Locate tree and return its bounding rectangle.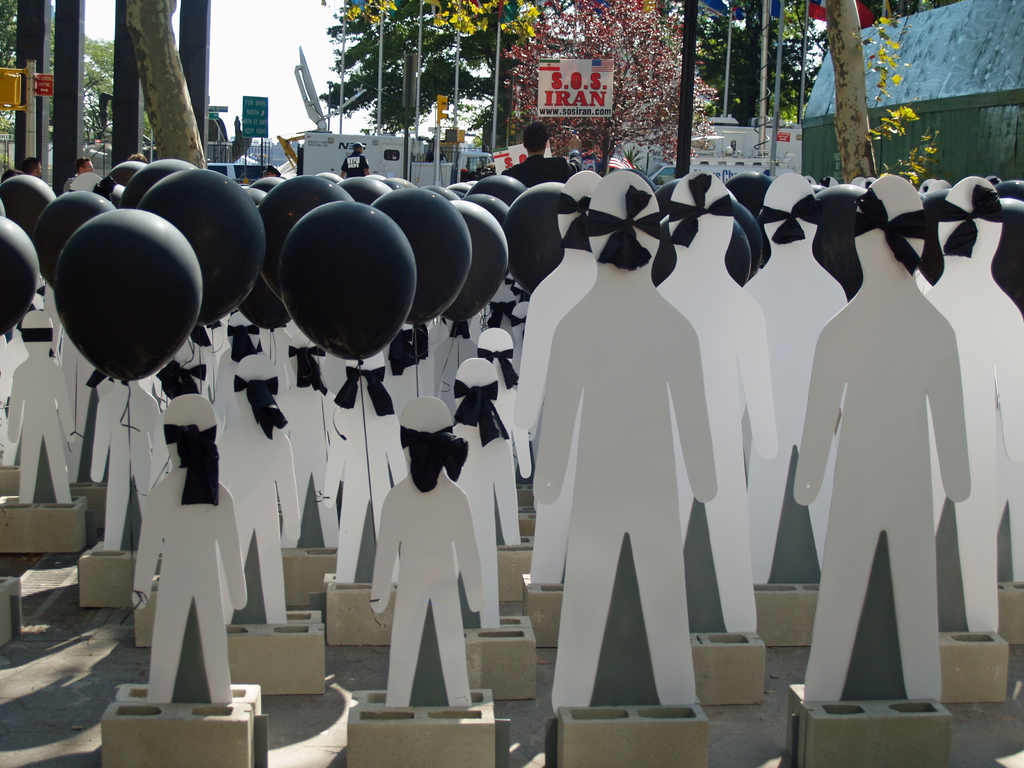
x1=337, y1=0, x2=527, y2=43.
